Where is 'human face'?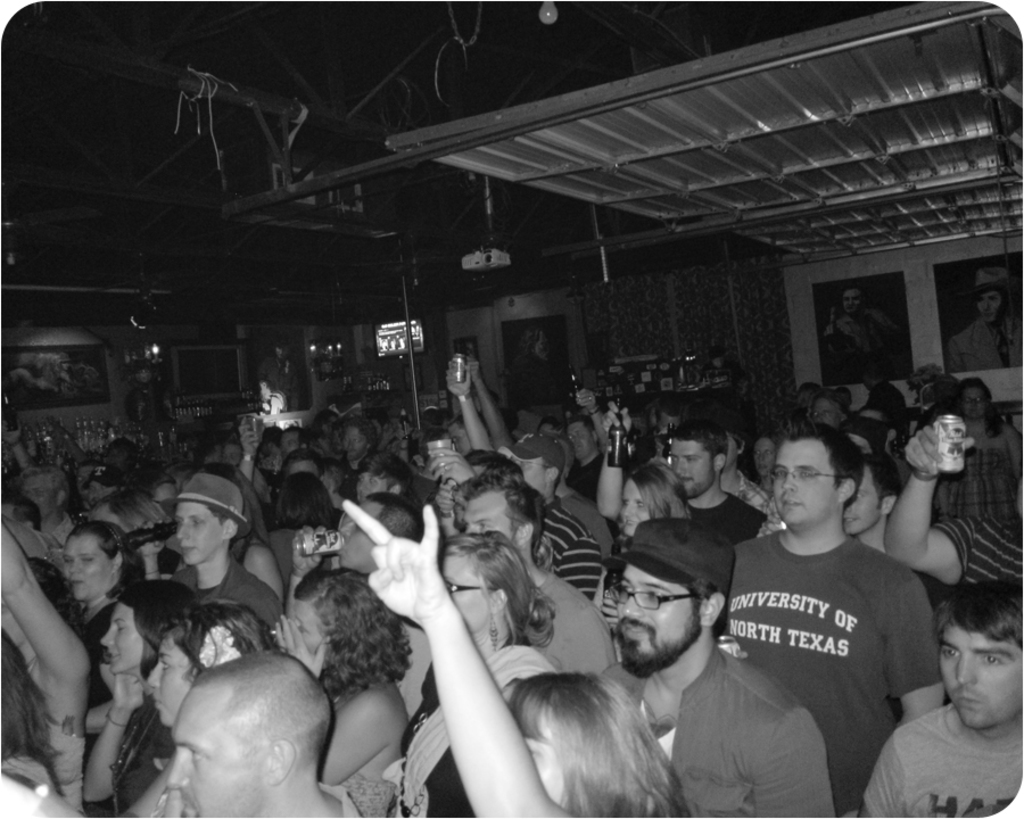
<region>509, 455, 550, 493</region>.
